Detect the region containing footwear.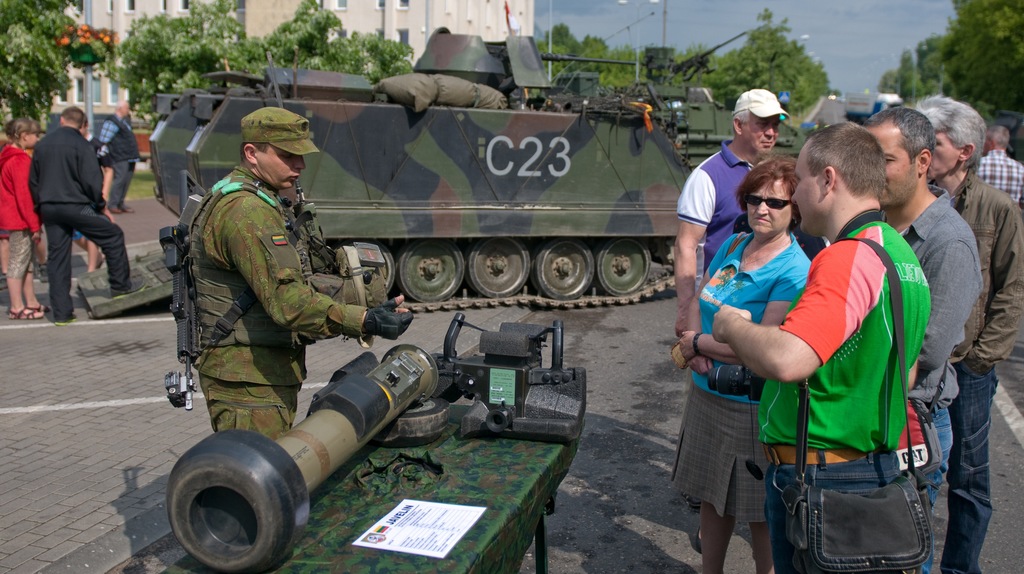
box(24, 307, 46, 320).
